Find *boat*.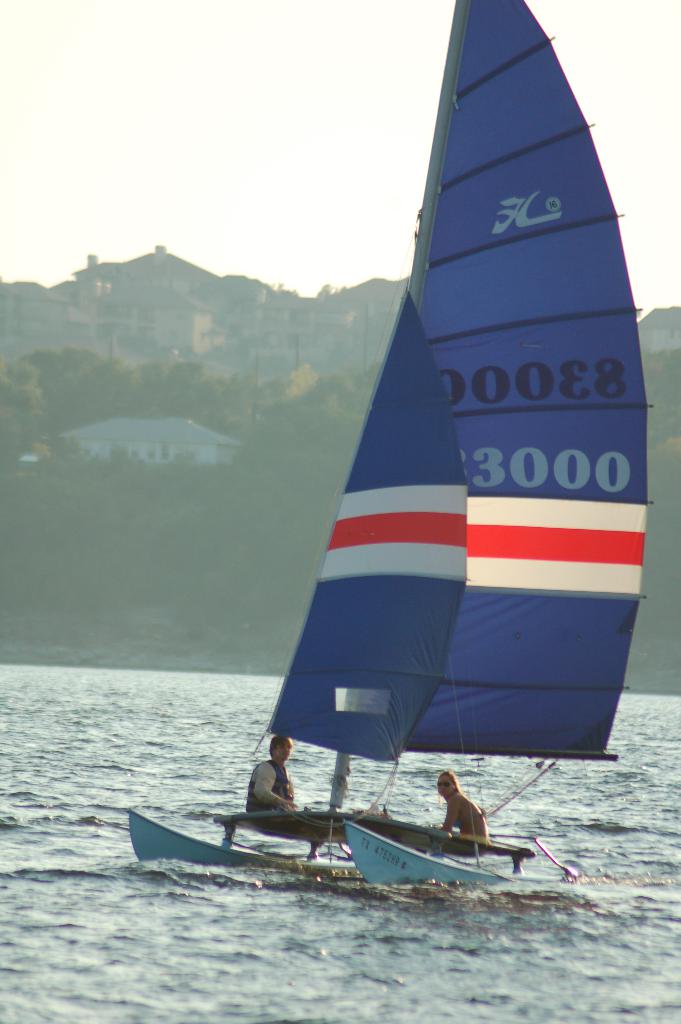
122 0 655 896.
